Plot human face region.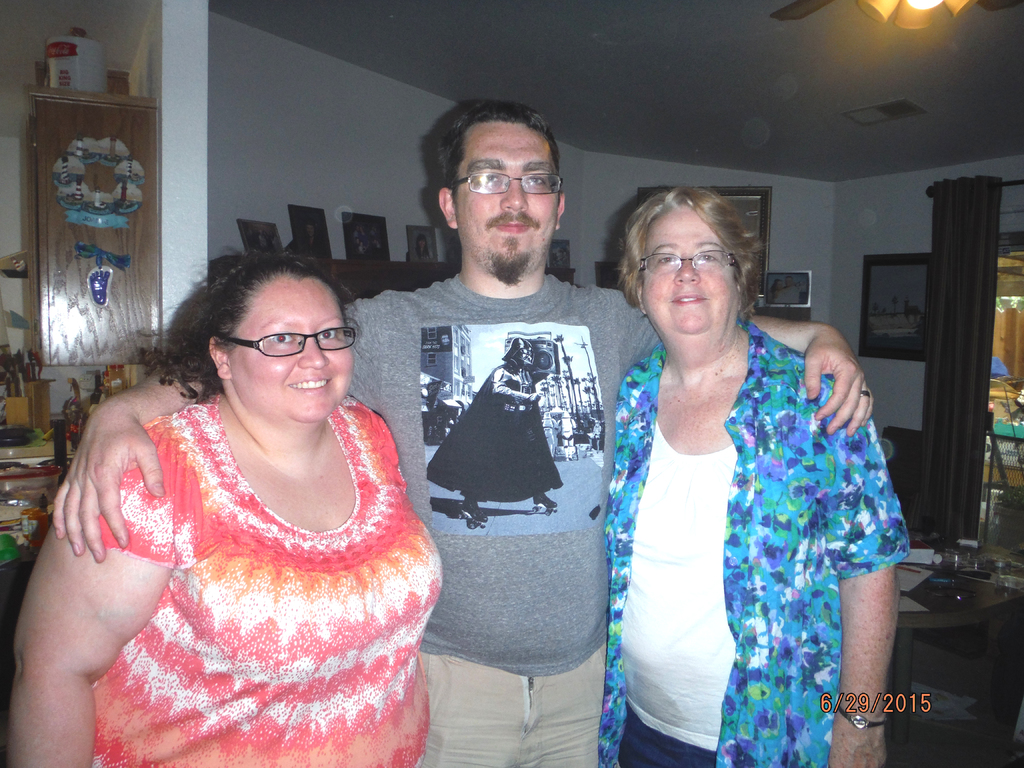
Plotted at <region>459, 122, 557, 268</region>.
